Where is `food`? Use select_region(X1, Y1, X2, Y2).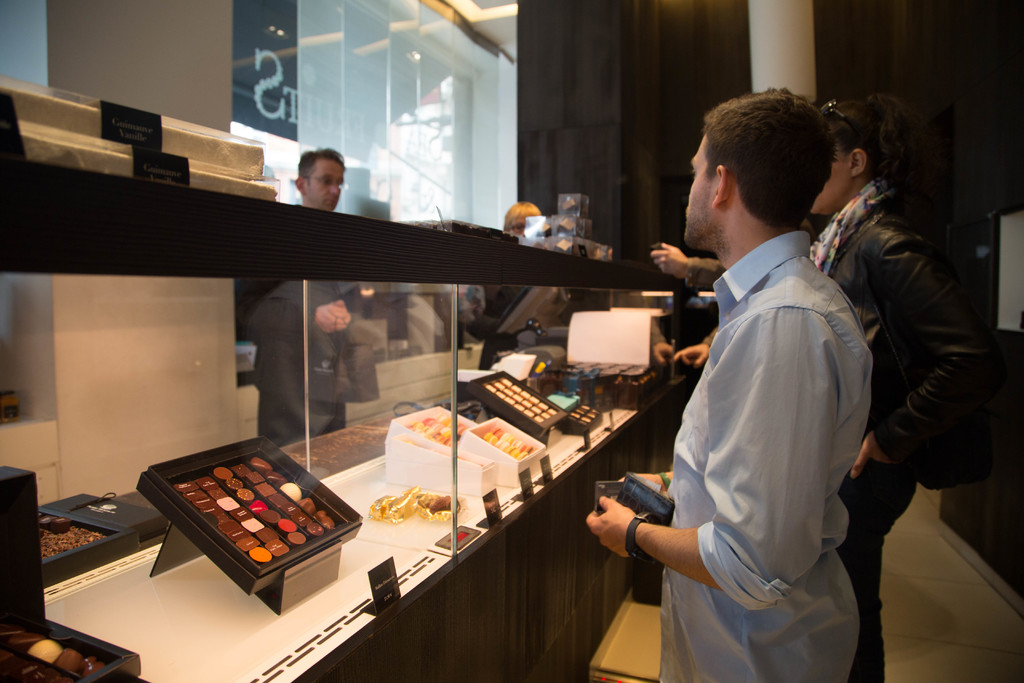
select_region(402, 403, 474, 450).
